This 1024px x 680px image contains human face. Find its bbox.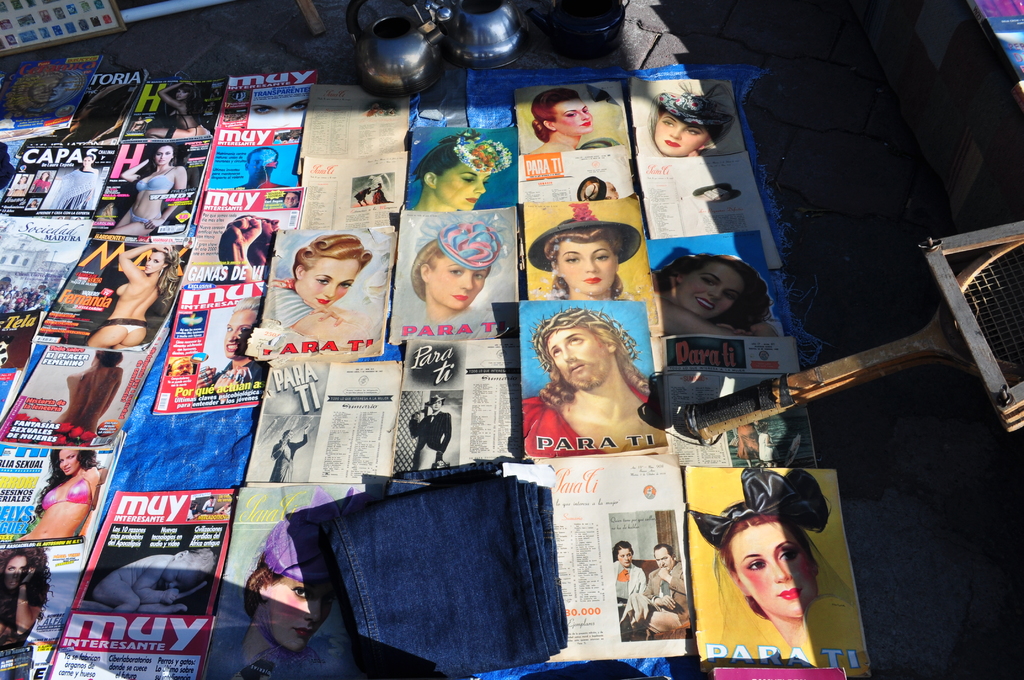
{"x1": 164, "y1": 562, "x2": 204, "y2": 593}.
